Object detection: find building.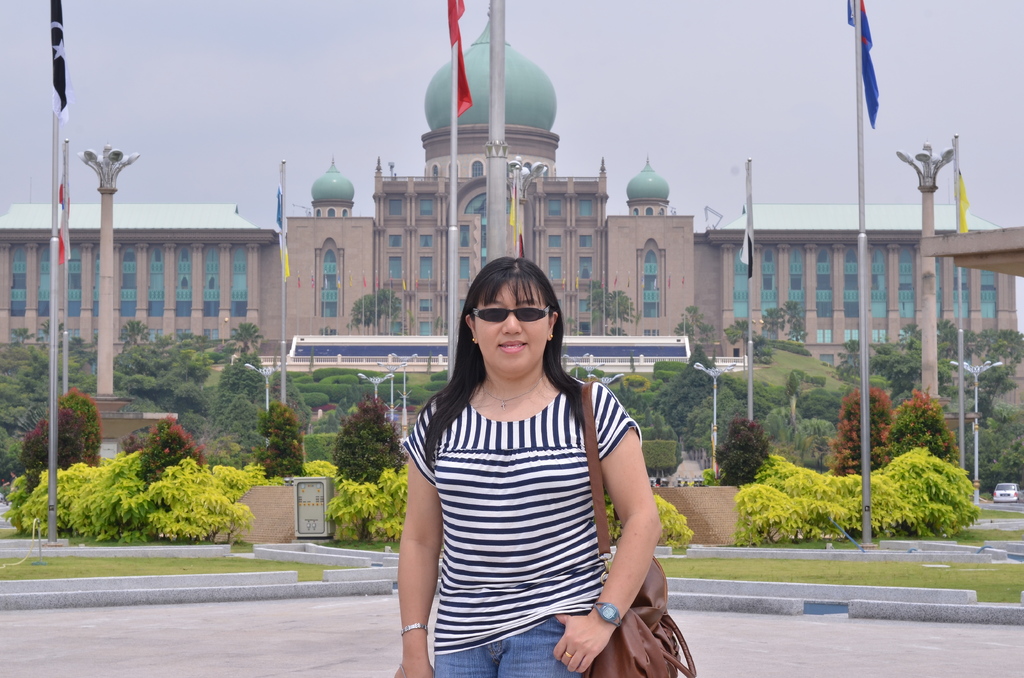
rect(0, 13, 1017, 483).
